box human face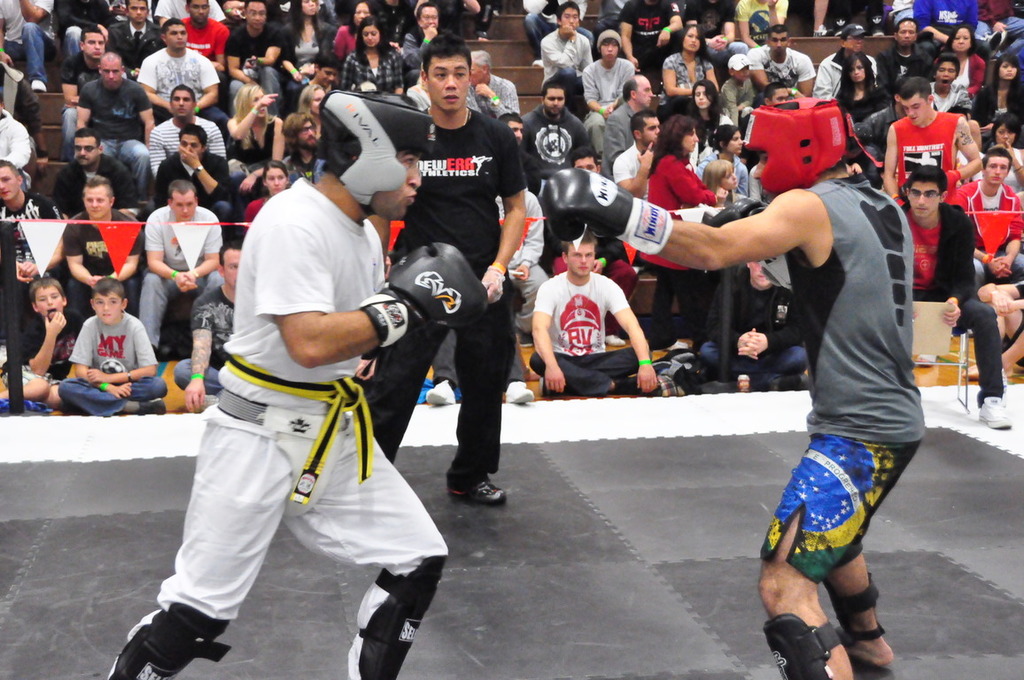
83 187 108 220
